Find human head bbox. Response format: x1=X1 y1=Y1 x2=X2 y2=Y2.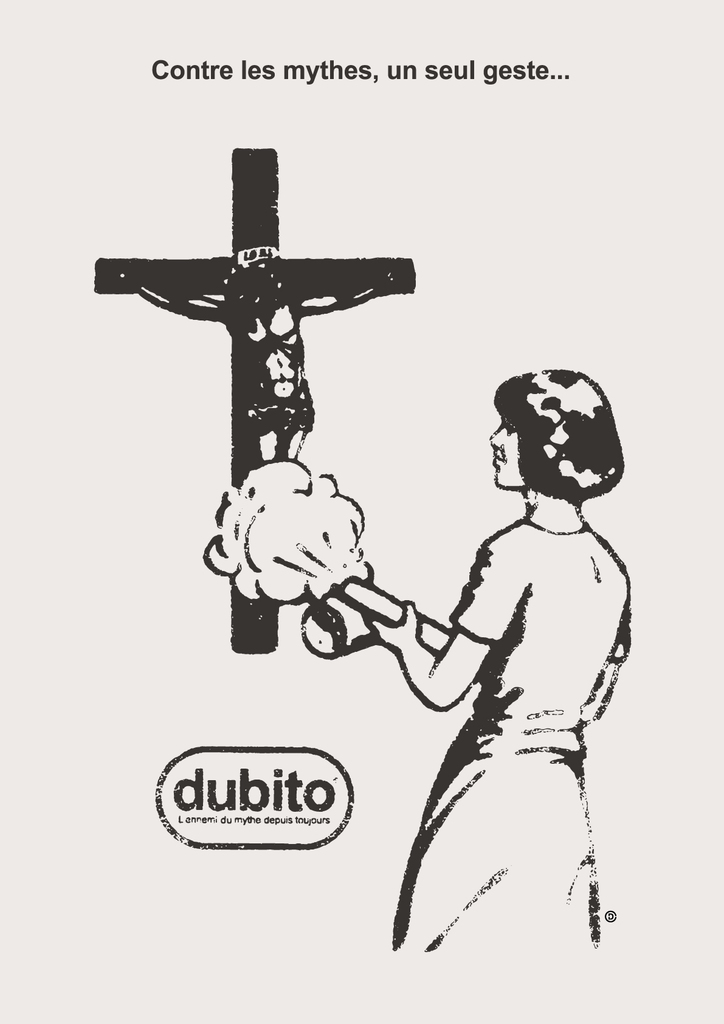
x1=488 y1=357 x2=625 y2=505.
